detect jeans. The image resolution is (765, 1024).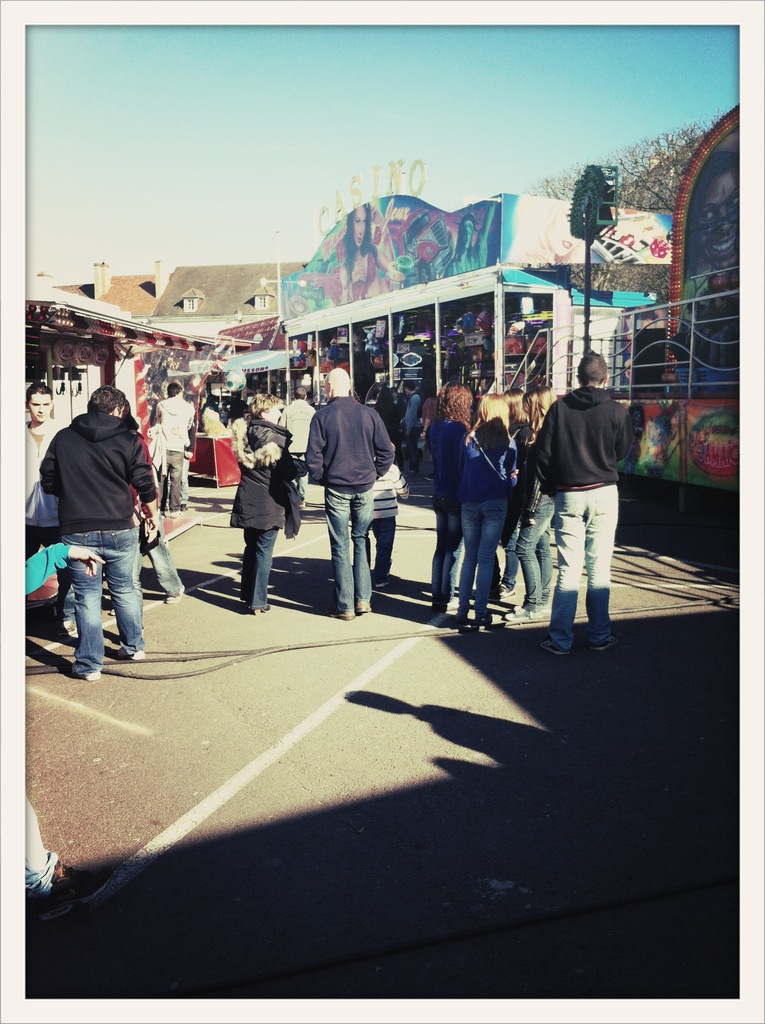
[left=371, top=490, right=398, bottom=587].
